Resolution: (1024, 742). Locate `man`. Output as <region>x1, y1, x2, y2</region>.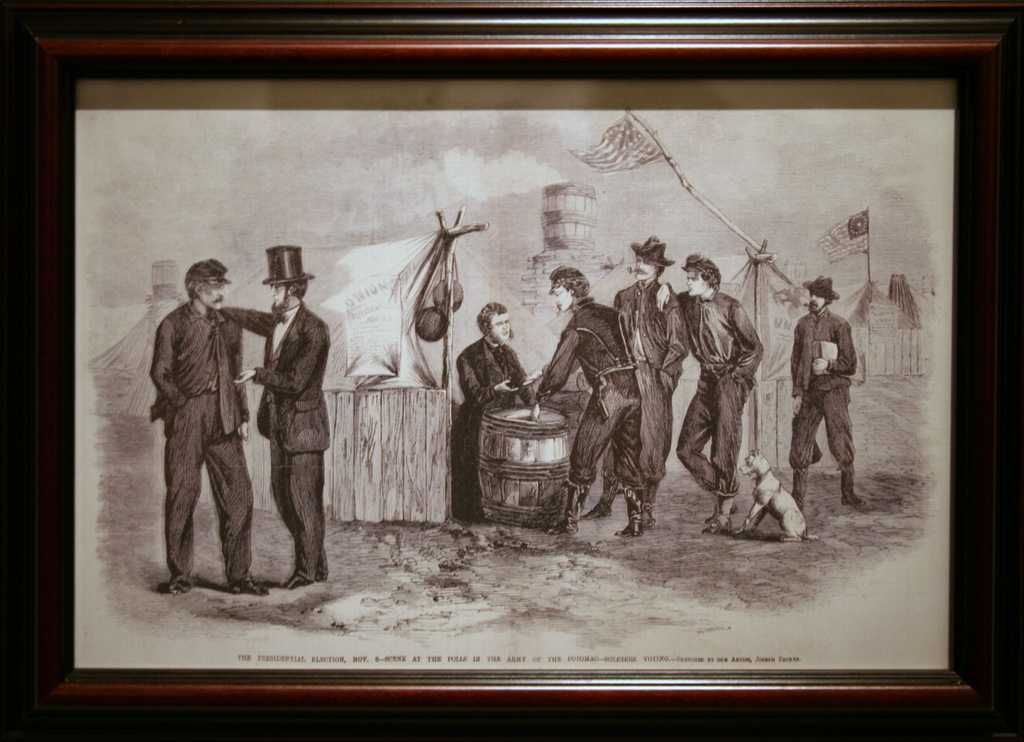
<region>458, 302, 538, 528</region>.
